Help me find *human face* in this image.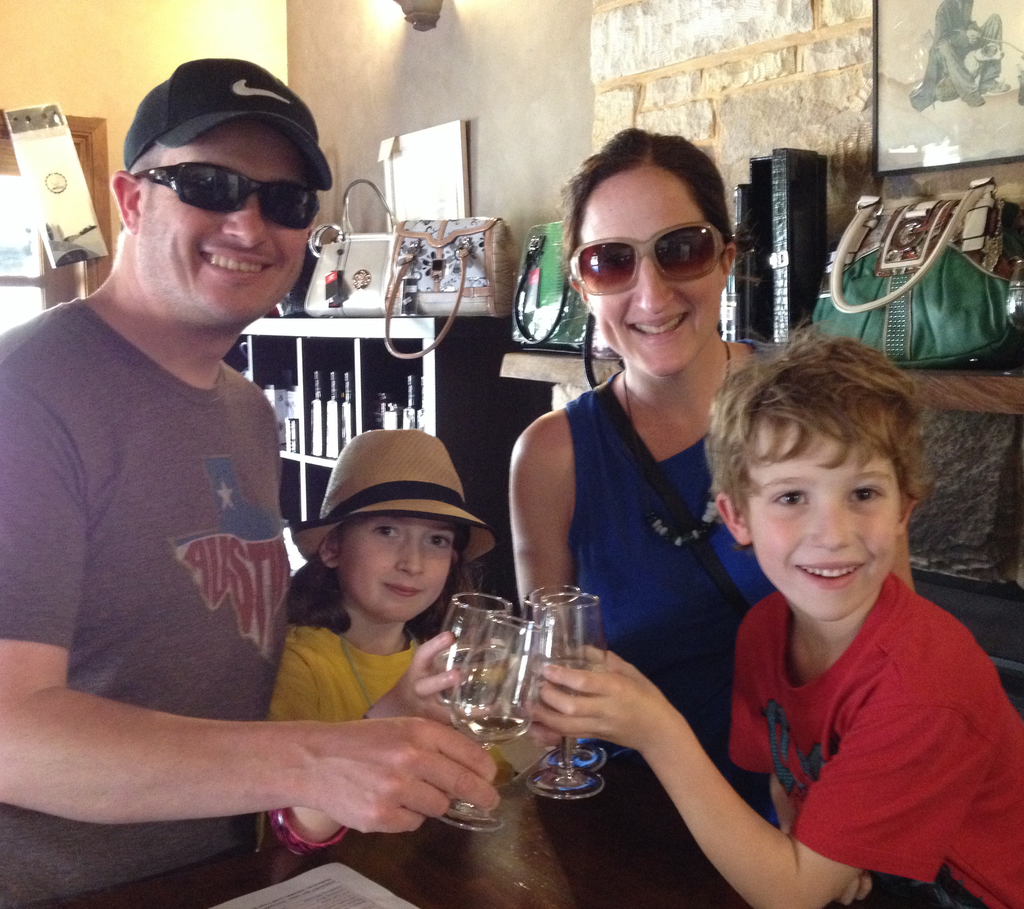
Found it: (left=749, top=413, right=907, bottom=623).
